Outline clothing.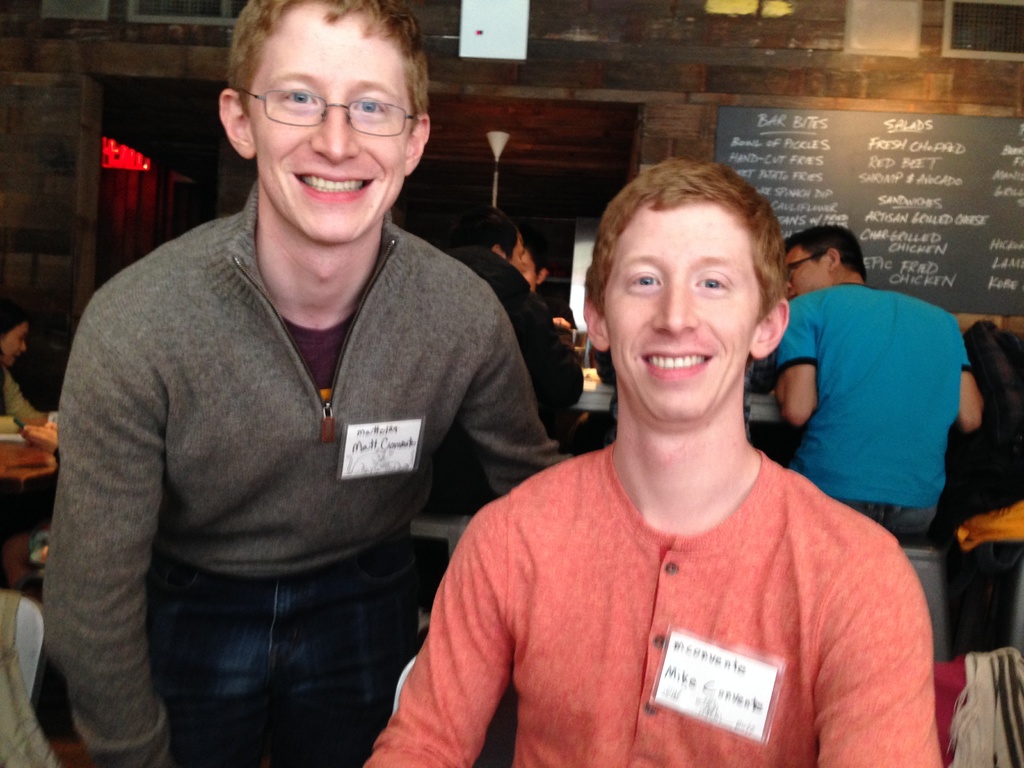
Outline: box(770, 280, 980, 548).
